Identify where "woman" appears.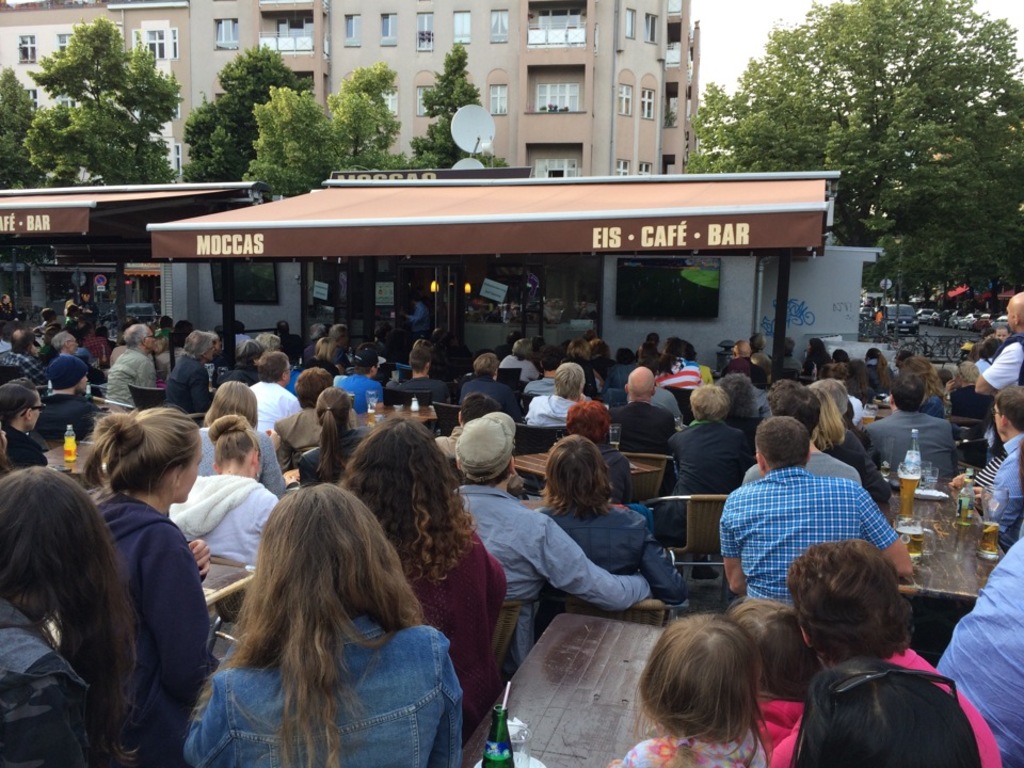
Appears at region(333, 420, 505, 738).
